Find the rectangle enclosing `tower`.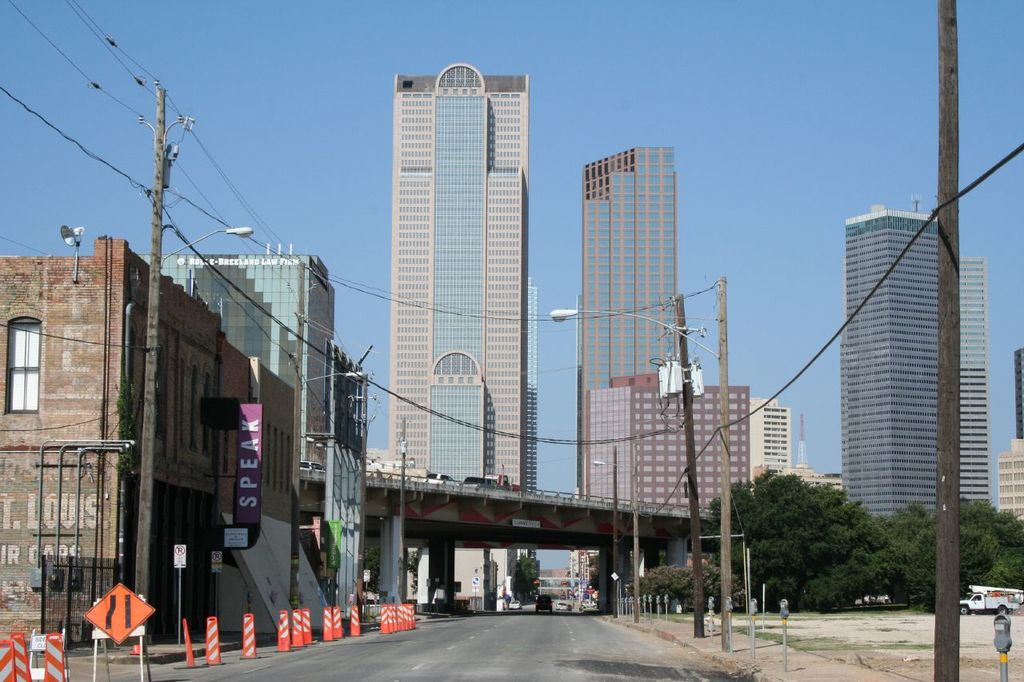
box=[383, 62, 529, 608].
